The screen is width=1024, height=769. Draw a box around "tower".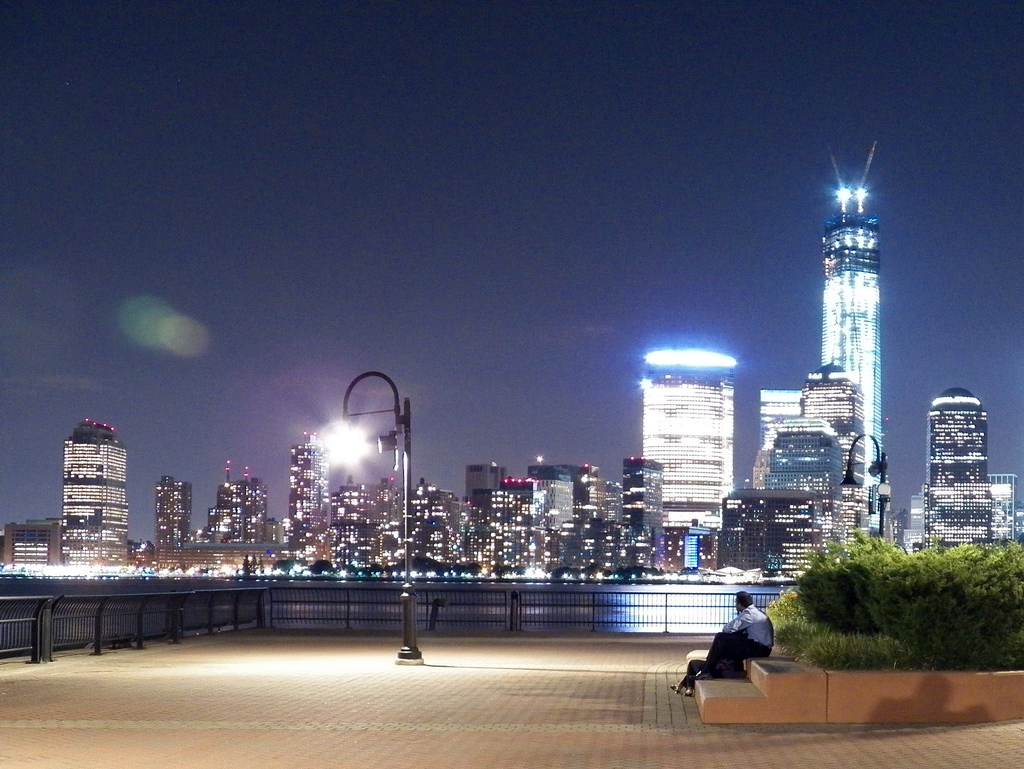
{"x1": 45, "y1": 404, "x2": 134, "y2": 586}.
